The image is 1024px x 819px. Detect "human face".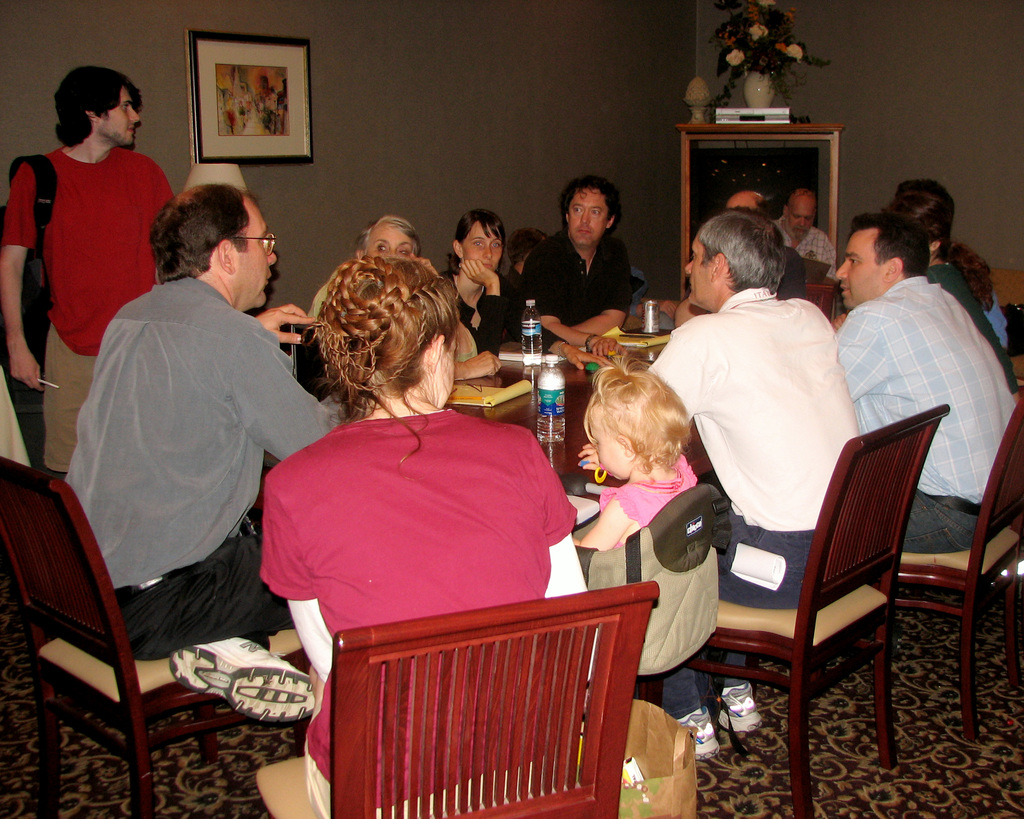
Detection: <region>782, 201, 815, 241</region>.
